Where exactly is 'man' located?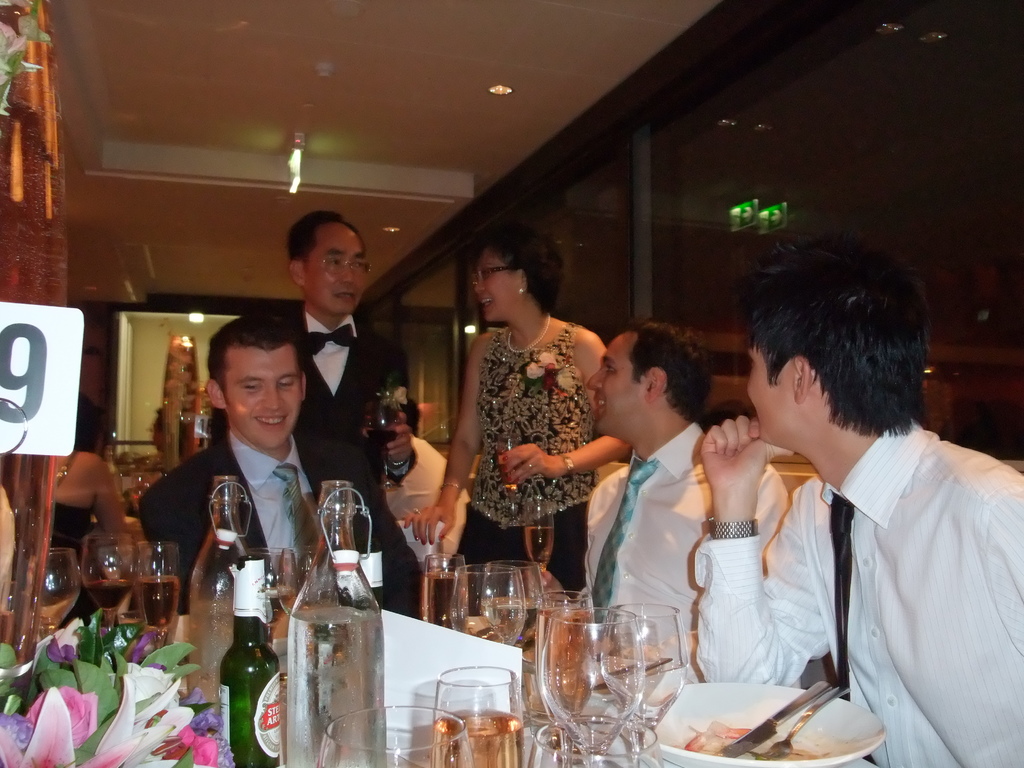
Its bounding box is crop(136, 307, 431, 608).
